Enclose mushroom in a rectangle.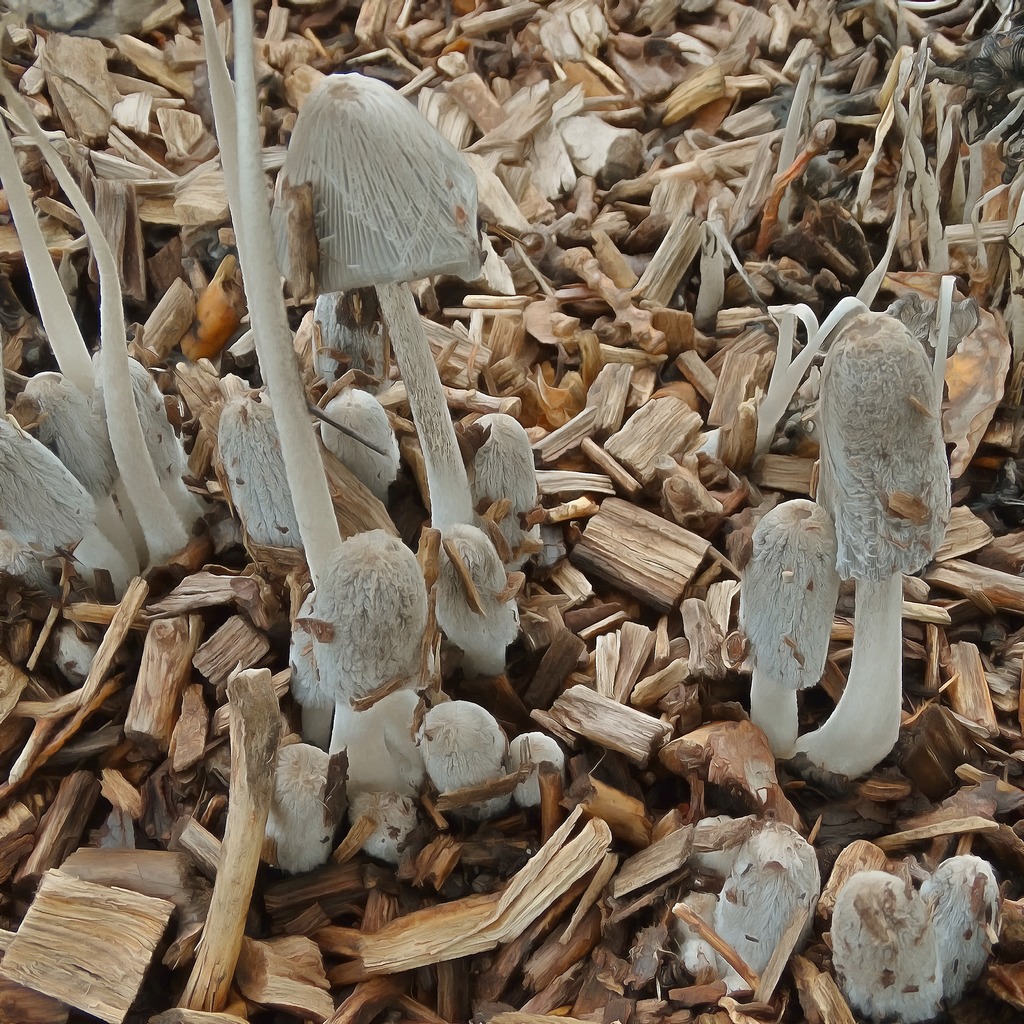
[362,794,424,861].
